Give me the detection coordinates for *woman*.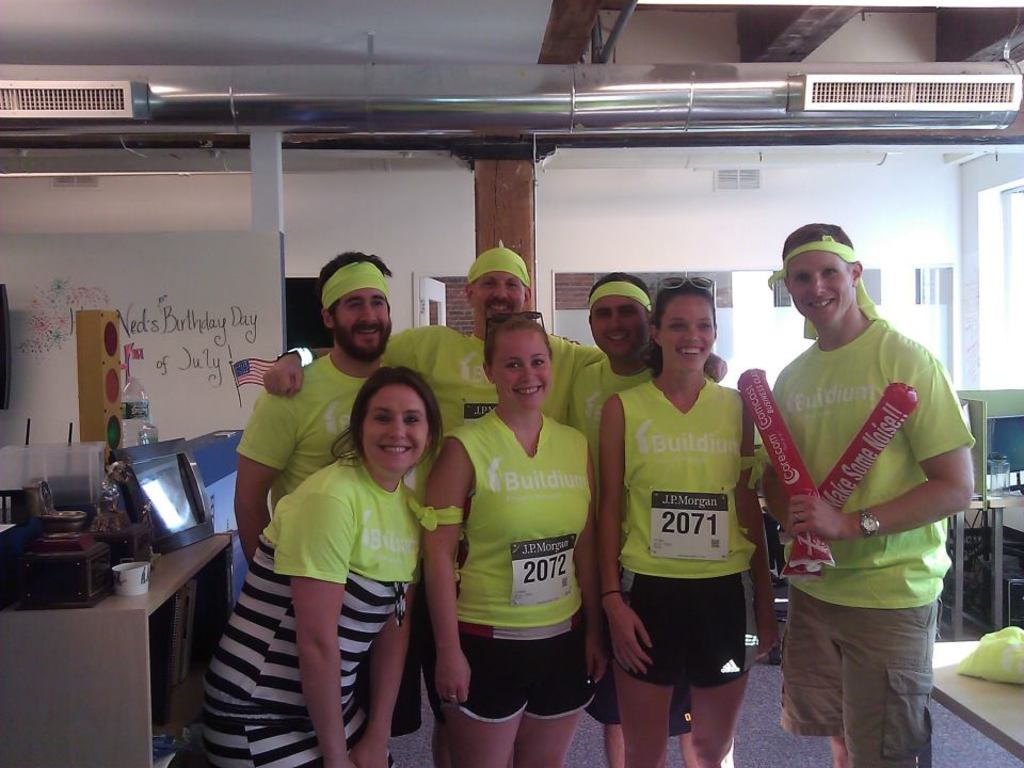
595/273/779/767.
